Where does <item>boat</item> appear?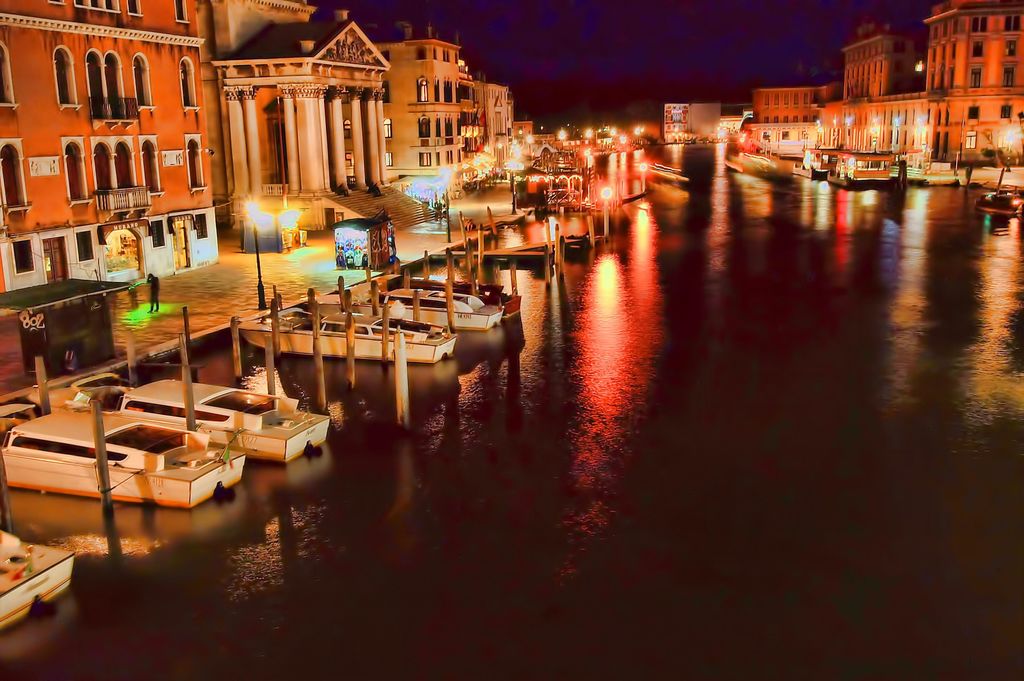
Appears at box=[0, 523, 75, 632].
